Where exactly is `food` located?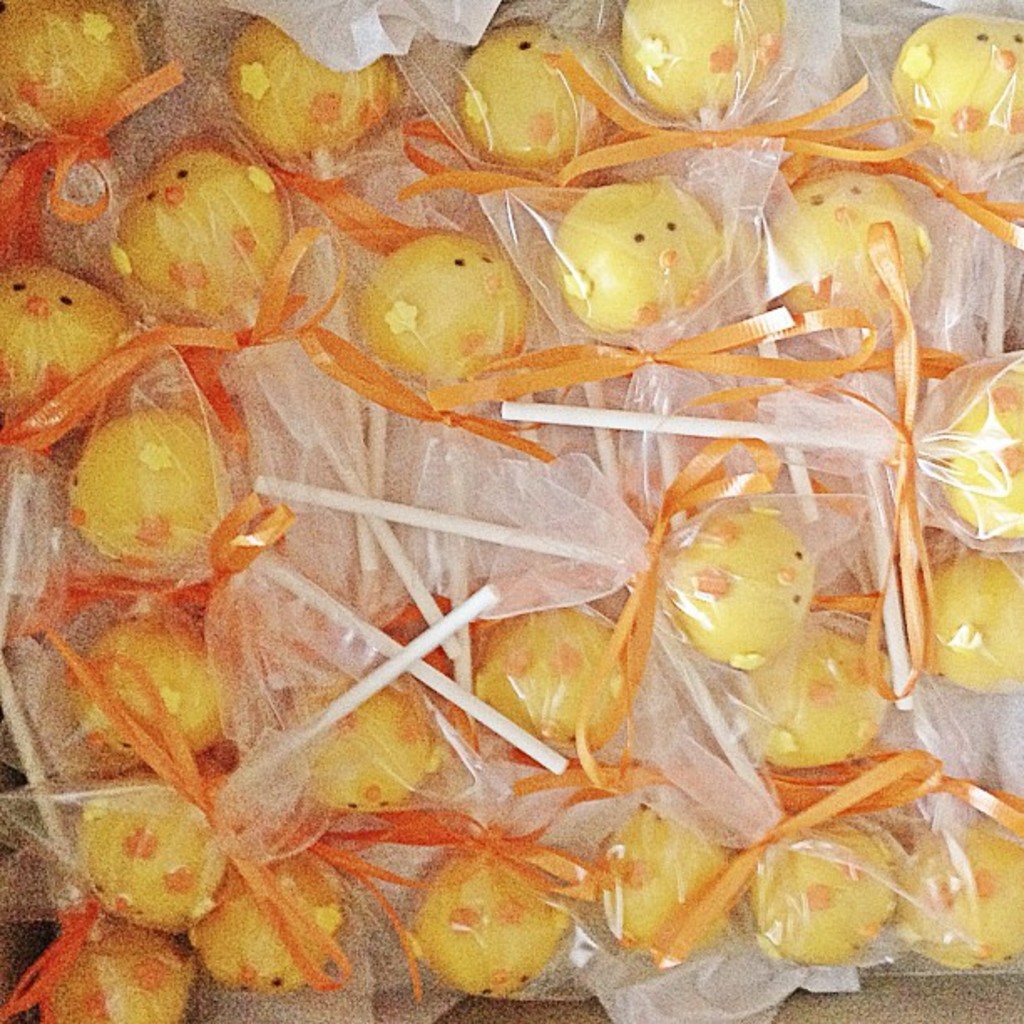
Its bounding box is [x1=448, y1=602, x2=629, y2=778].
